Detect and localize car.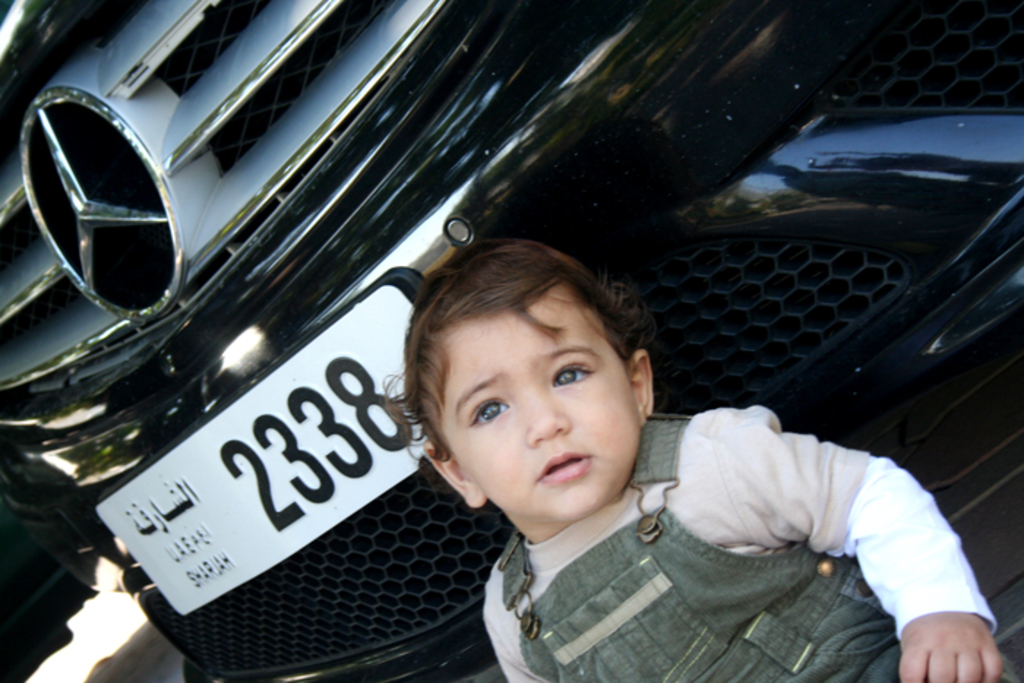
Localized at {"left": 0, "top": 42, "right": 1023, "bottom": 682}.
